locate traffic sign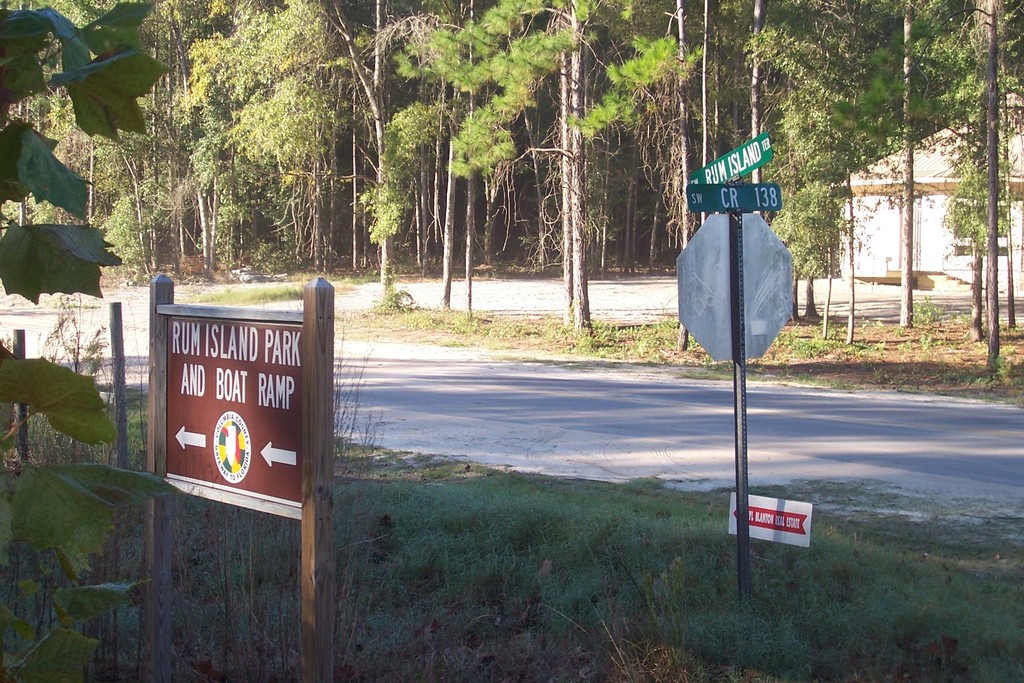
bbox=(684, 185, 783, 215)
